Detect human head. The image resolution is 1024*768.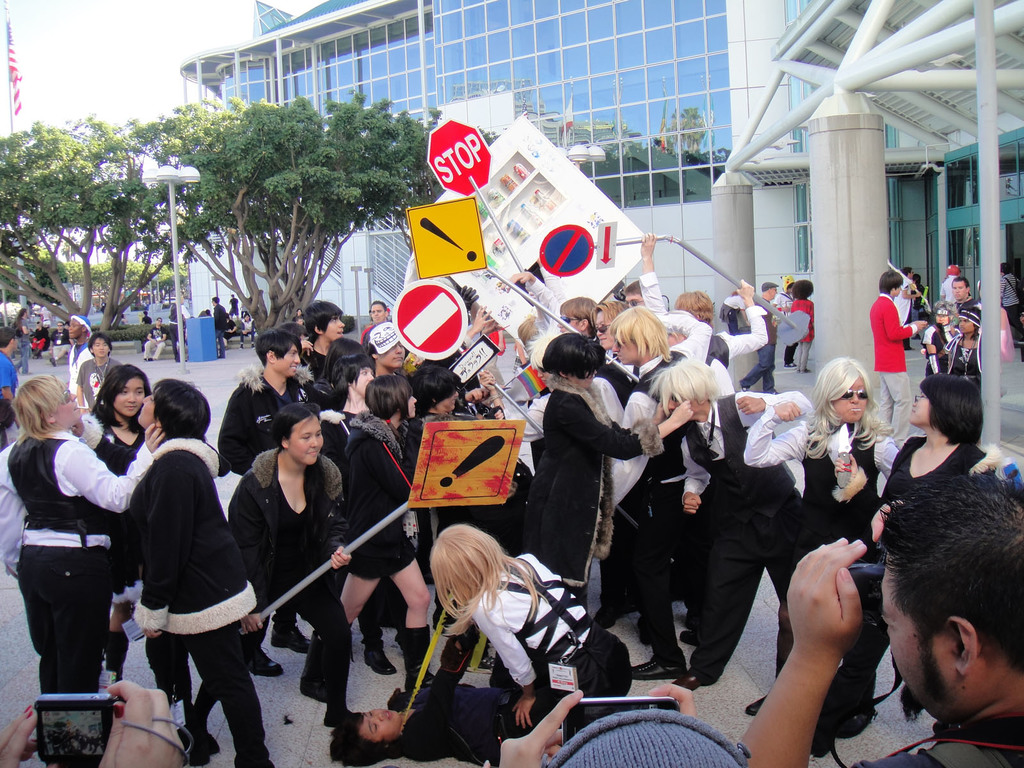
{"left": 323, "top": 337, "right": 366, "bottom": 367}.
